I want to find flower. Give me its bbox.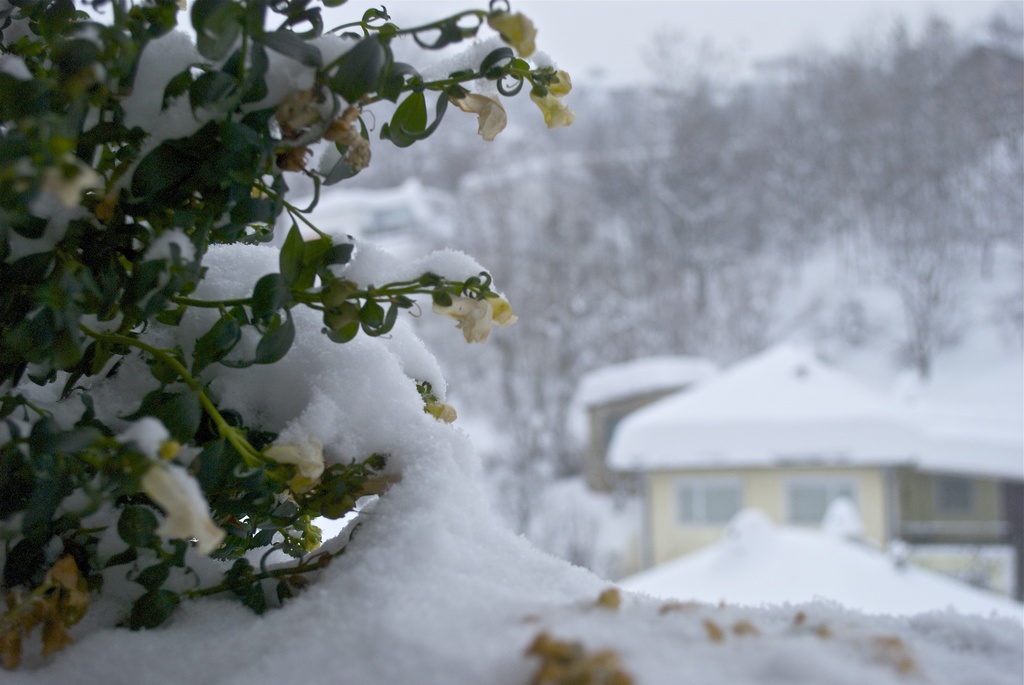
[323,96,376,176].
